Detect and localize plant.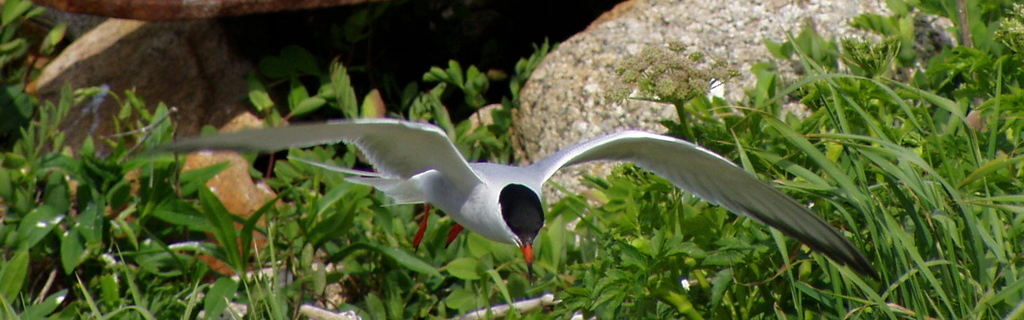
Localized at [left=440, top=120, right=696, bottom=319].
